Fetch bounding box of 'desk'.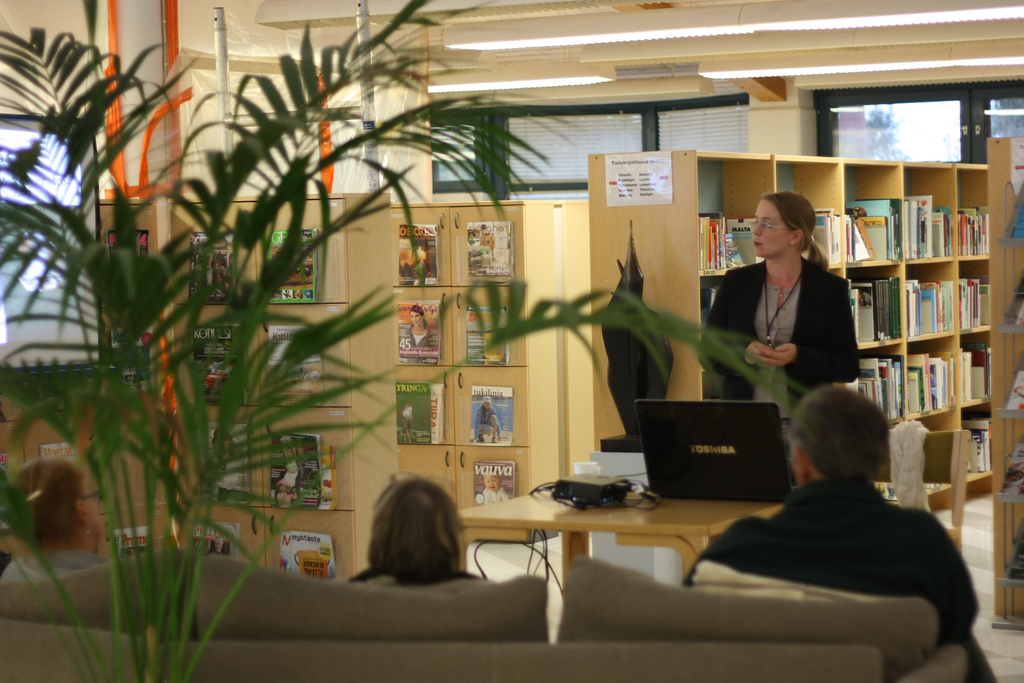
Bbox: {"left": 457, "top": 473, "right": 786, "bottom": 609}.
